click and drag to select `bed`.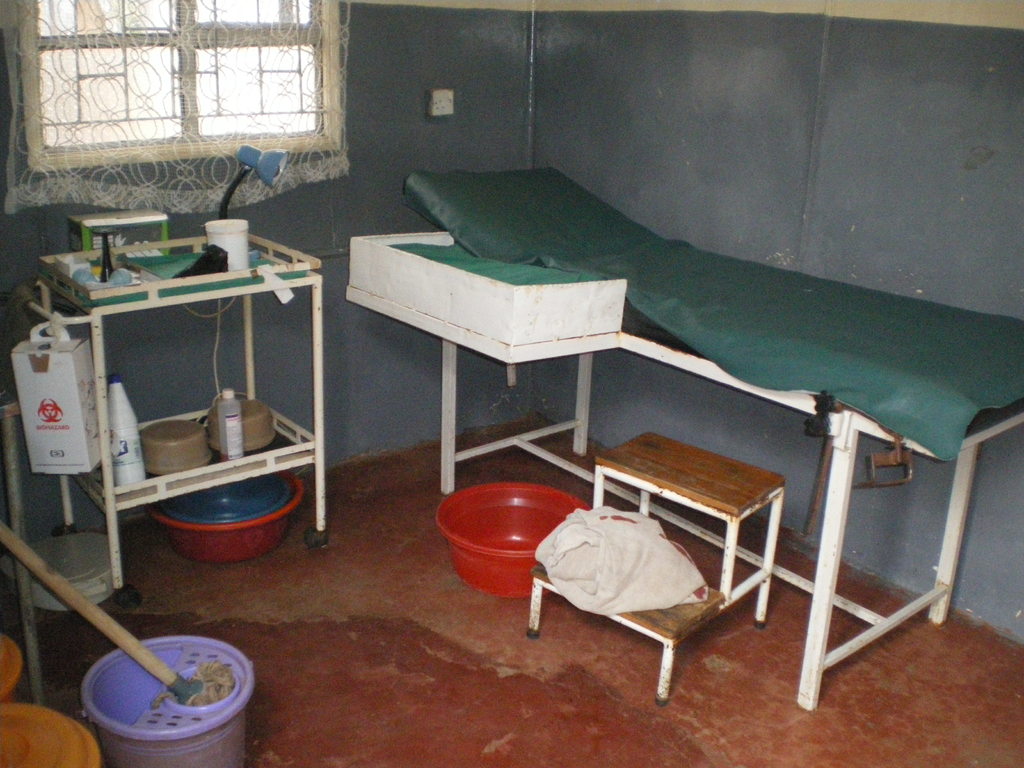
Selection: x1=345, y1=165, x2=1021, y2=716.
